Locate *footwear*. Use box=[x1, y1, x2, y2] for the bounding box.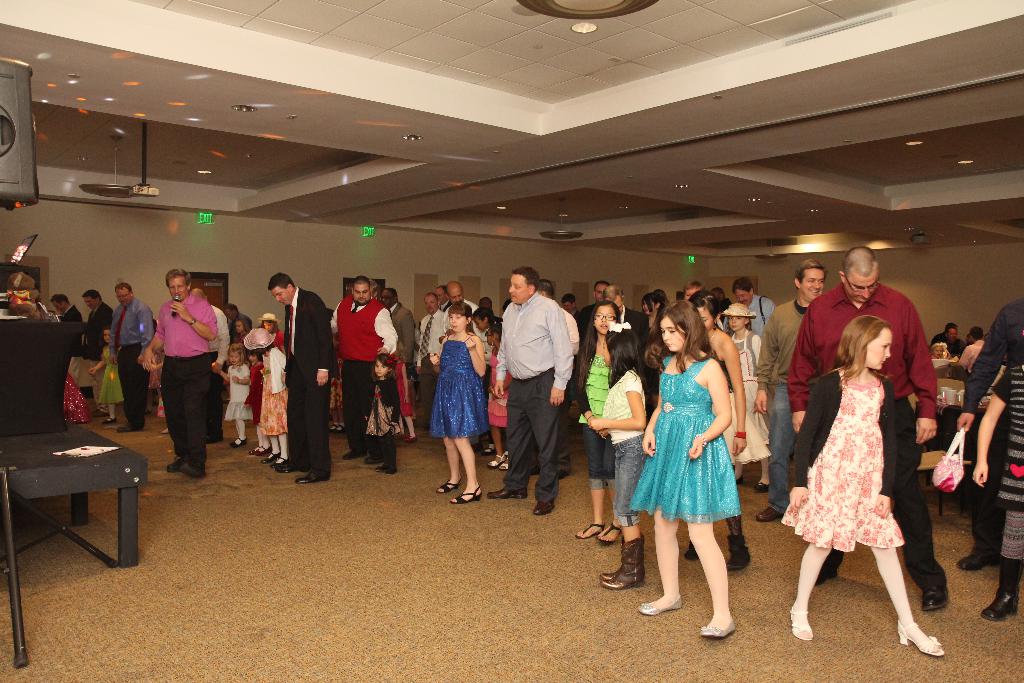
box=[170, 462, 178, 473].
